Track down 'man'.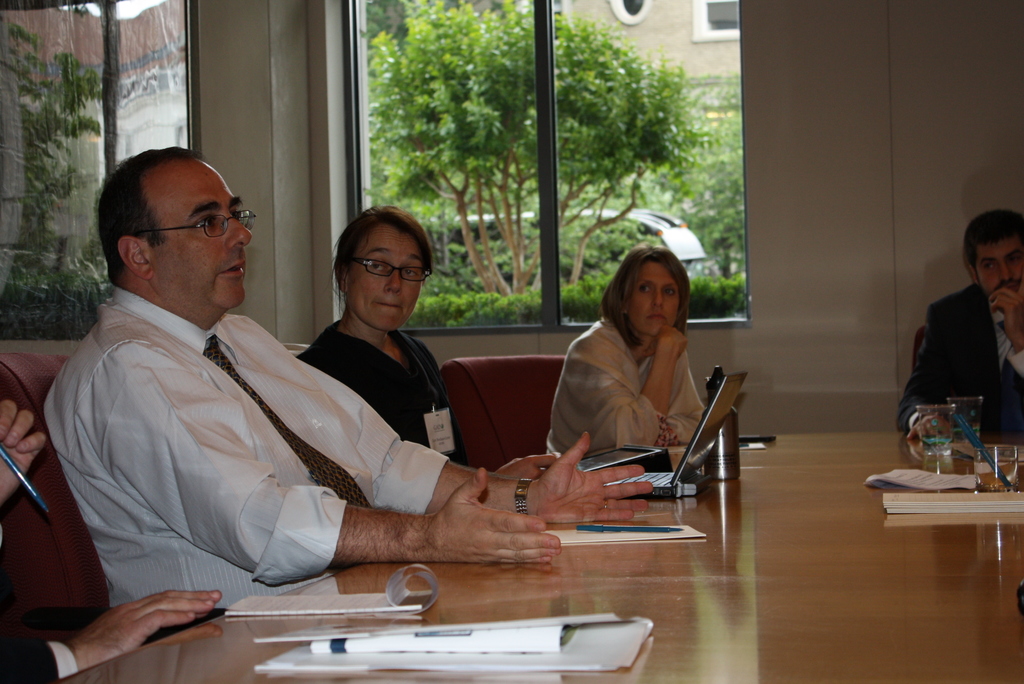
Tracked to (x1=53, y1=175, x2=560, y2=648).
